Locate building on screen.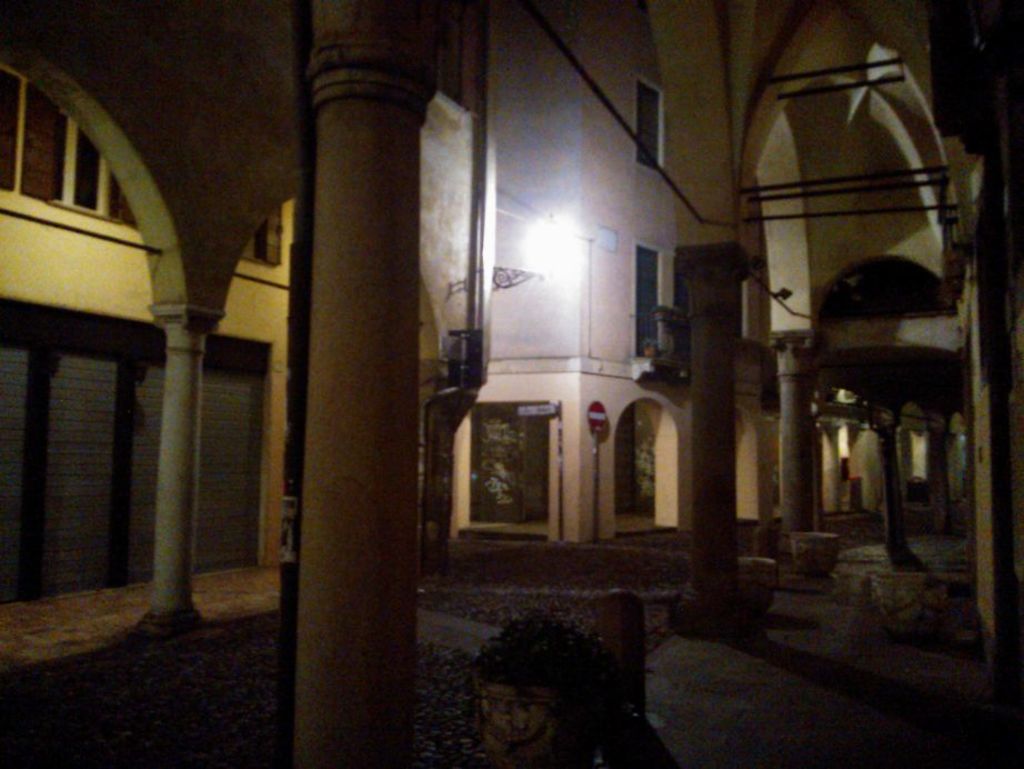
On screen at 0:0:1023:768.
